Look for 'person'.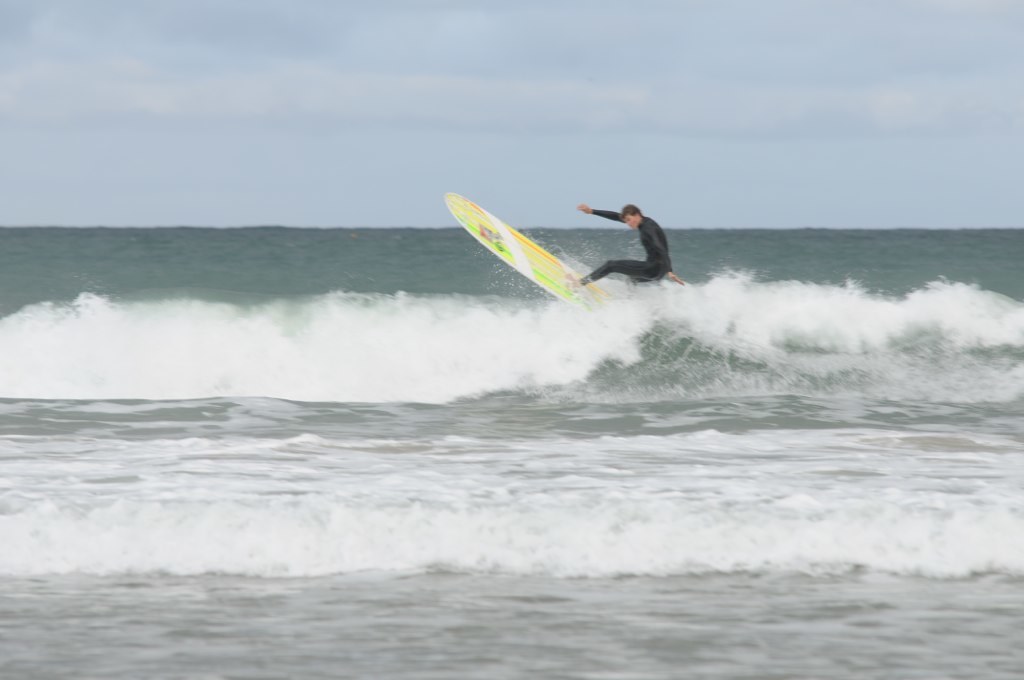
Found: <bbox>588, 187, 687, 309</bbox>.
